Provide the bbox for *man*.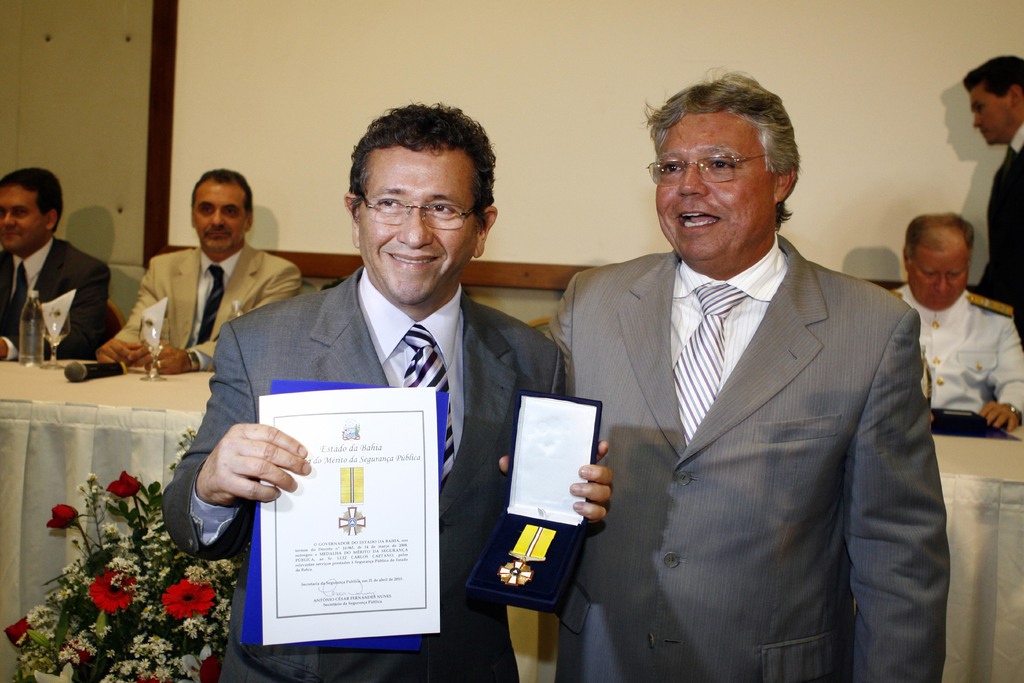
<box>966,56,1023,333</box>.
